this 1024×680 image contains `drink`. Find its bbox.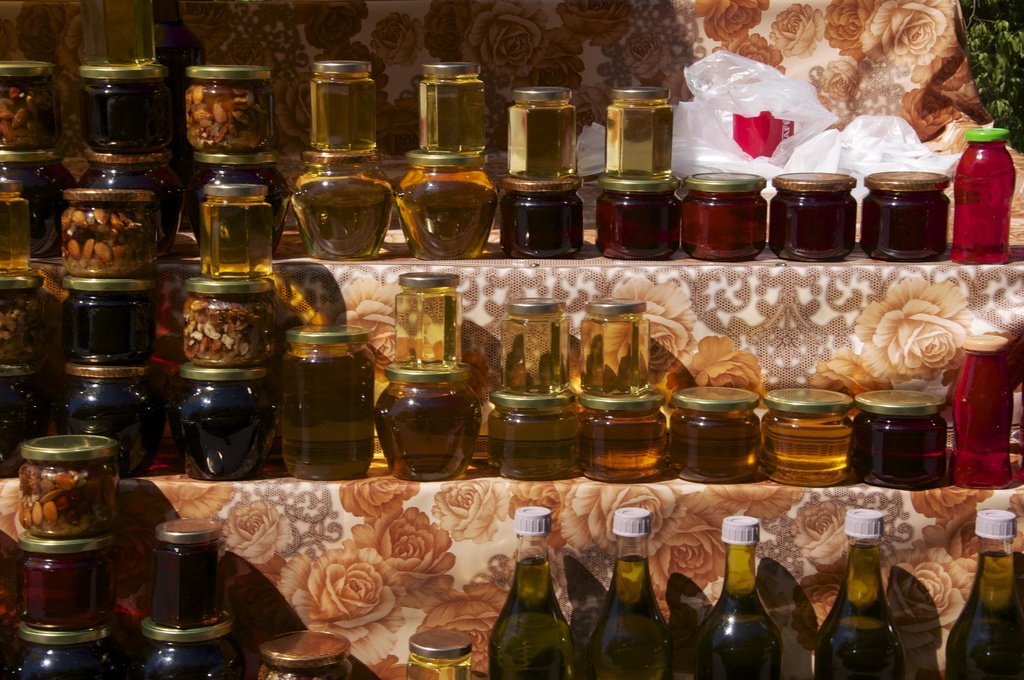
<bbox>858, 393, 950, 489</bbox>.
